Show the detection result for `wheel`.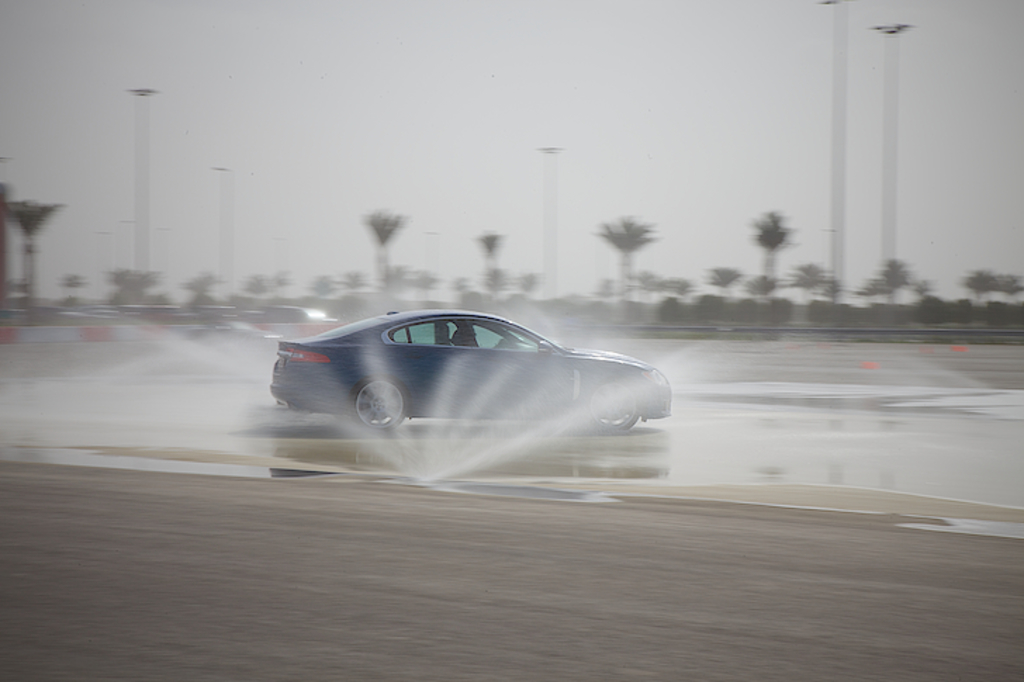
x1=594, y1=384, x2=632, y2=429.
